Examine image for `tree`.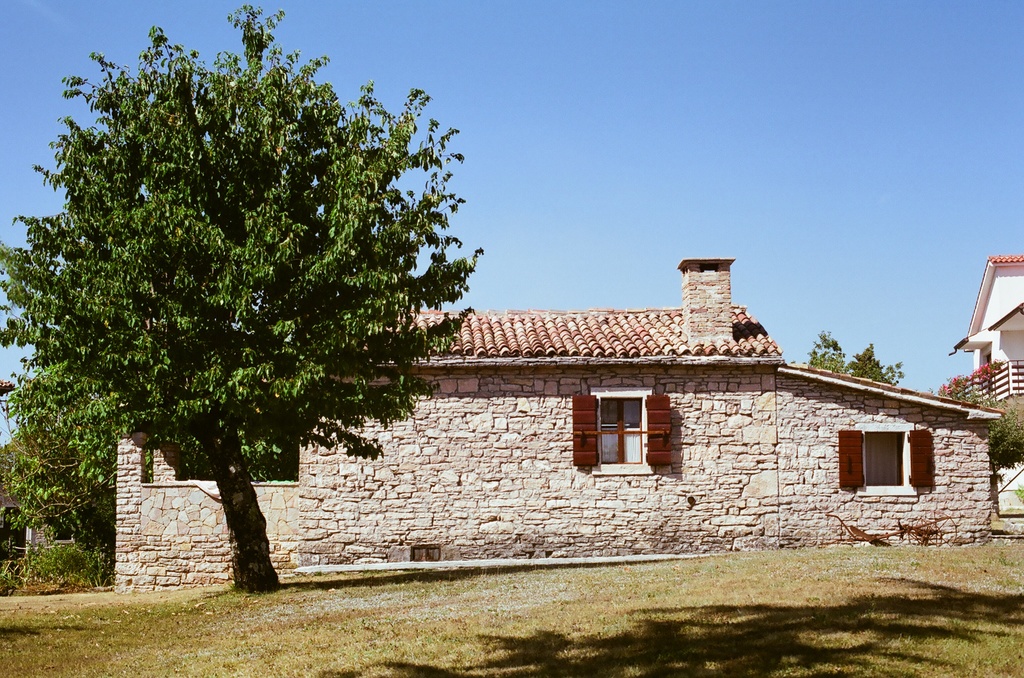
Examination result: 931/361/1023/473.
